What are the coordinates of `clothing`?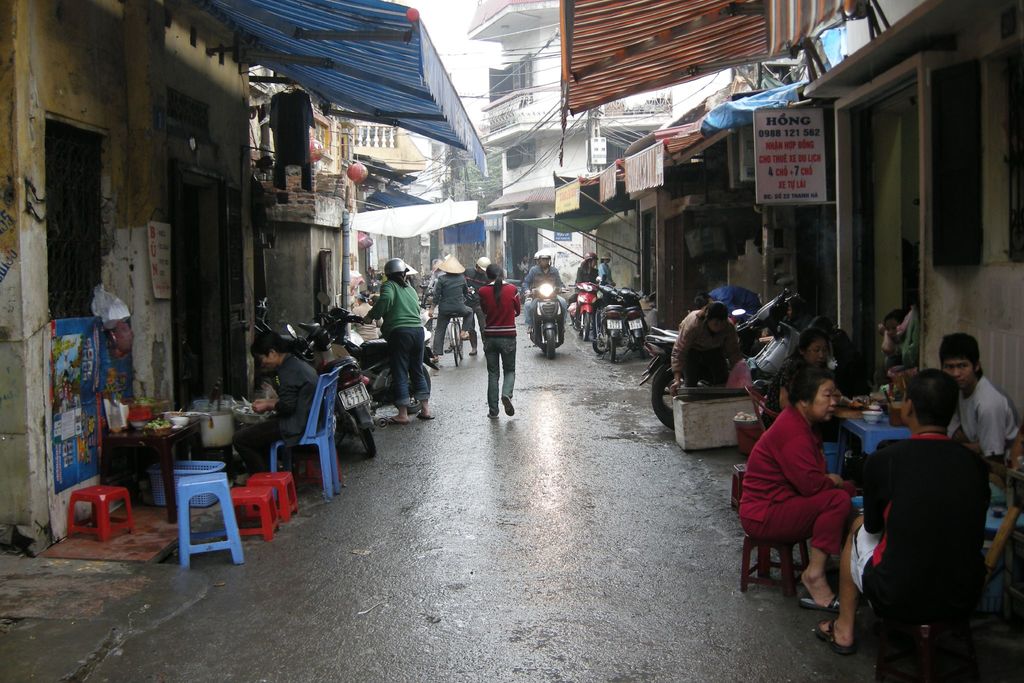
bbox=[365, 281, 431, 407].
